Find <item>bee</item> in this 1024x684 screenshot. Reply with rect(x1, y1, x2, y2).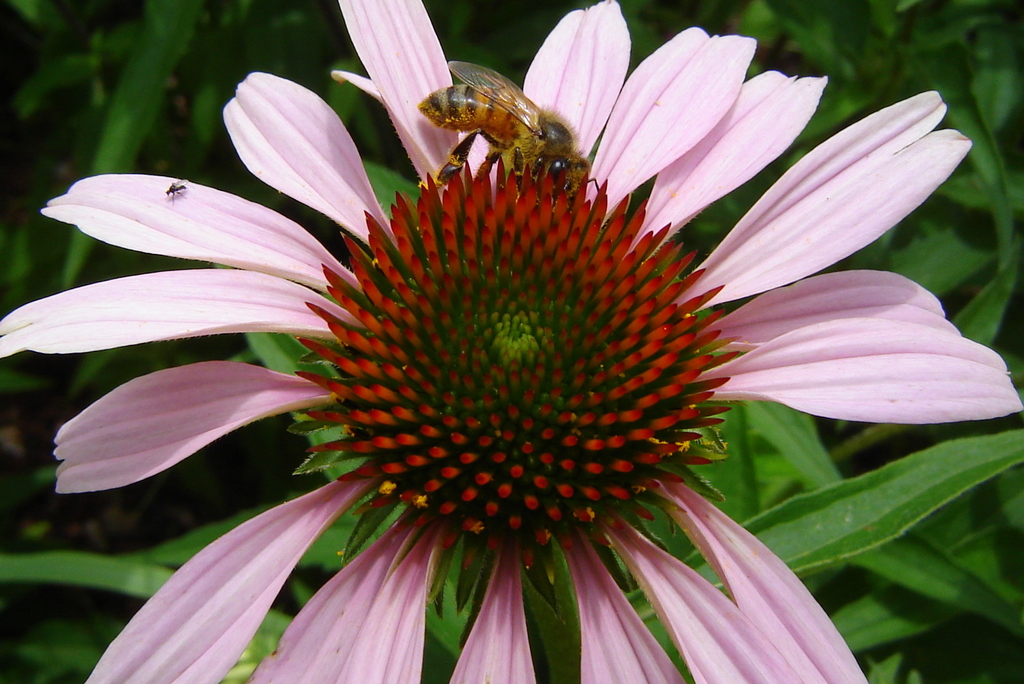
rect(409, 60, 596, 192).
